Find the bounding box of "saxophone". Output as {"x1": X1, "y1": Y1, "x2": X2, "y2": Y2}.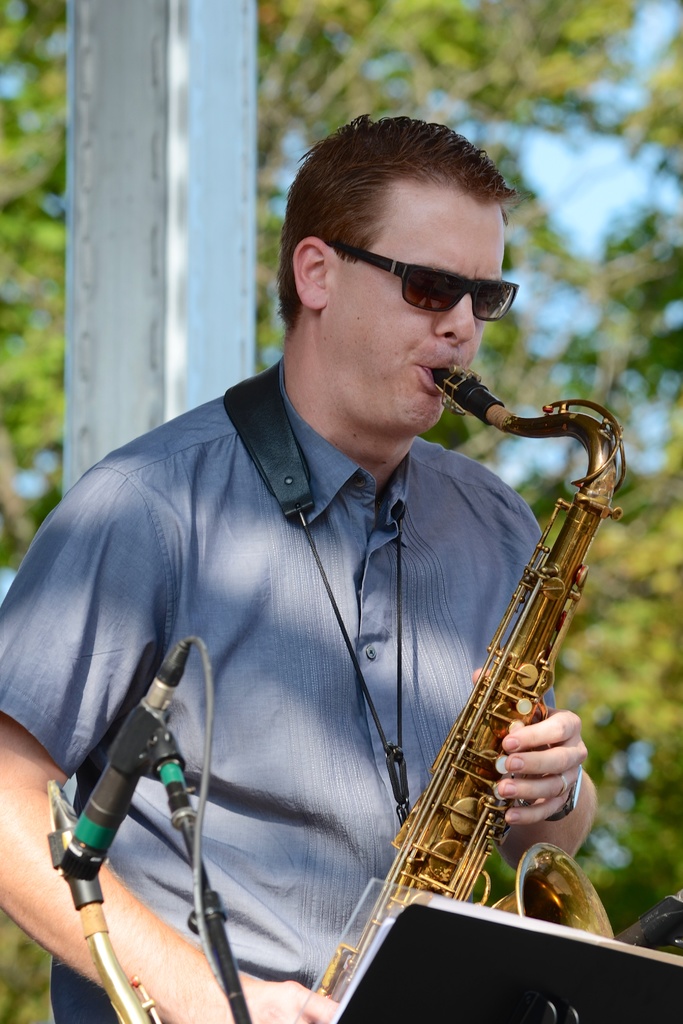
{"x1": 309, "y1": 364, "x2": 626, "y2": 1003}.
